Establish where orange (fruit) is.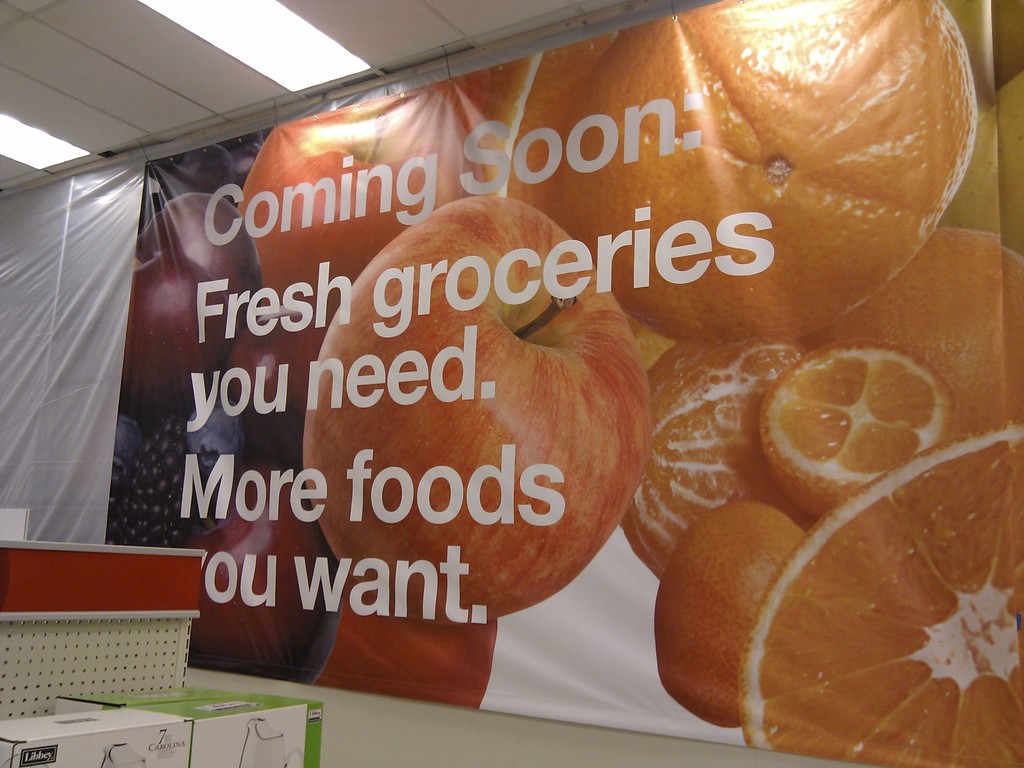
Established at detection(616, 349, 775, 569).
